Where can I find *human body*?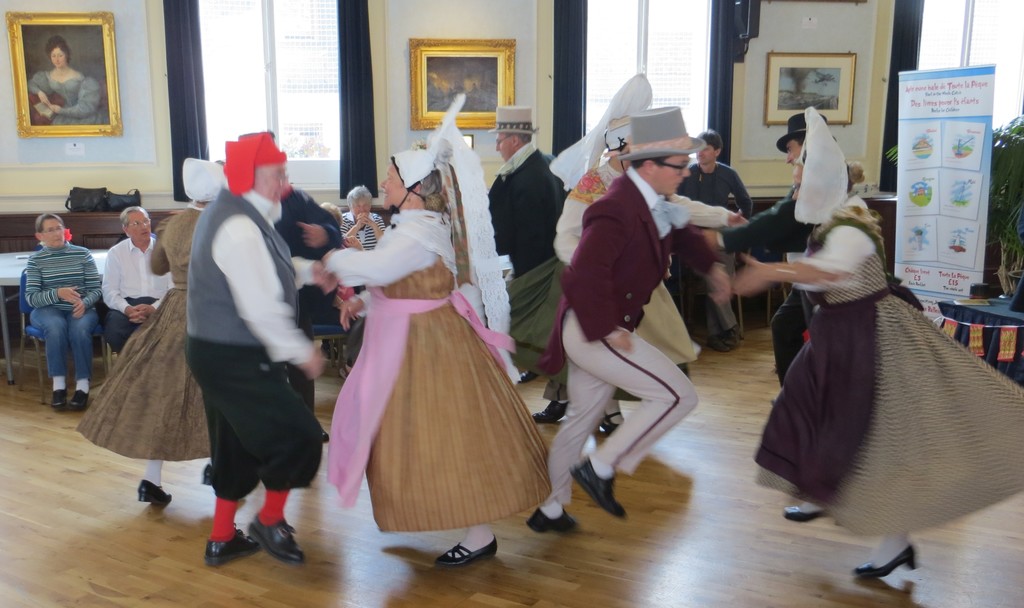
You can find it at (left=538, top=103, right=724, bottom=527).
